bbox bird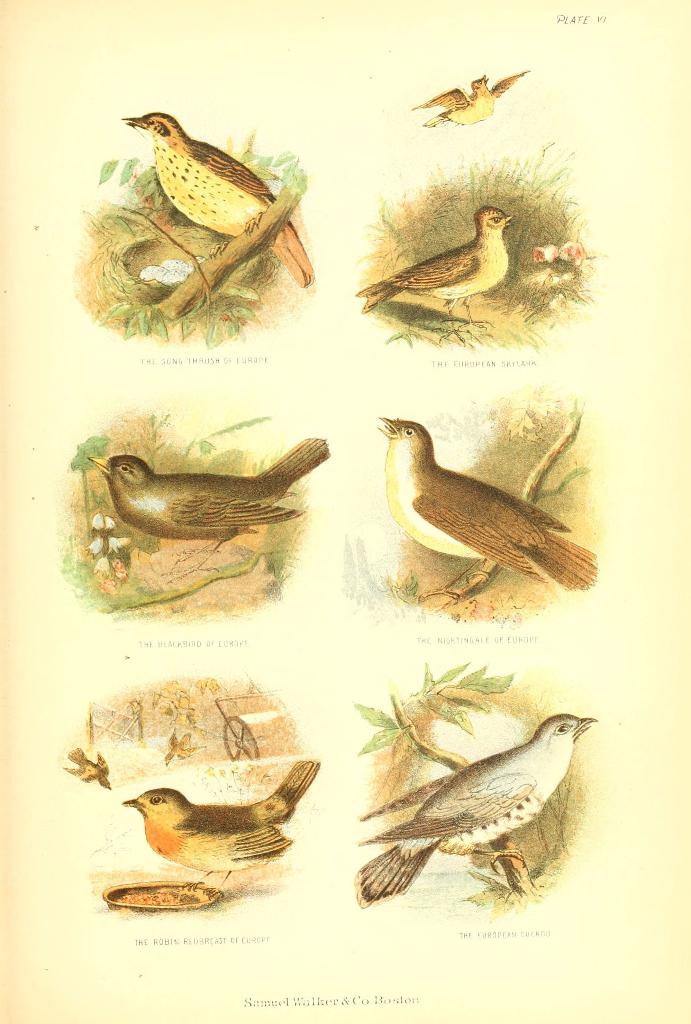
[x1=373, y1=401, x2=602, y2=595]
